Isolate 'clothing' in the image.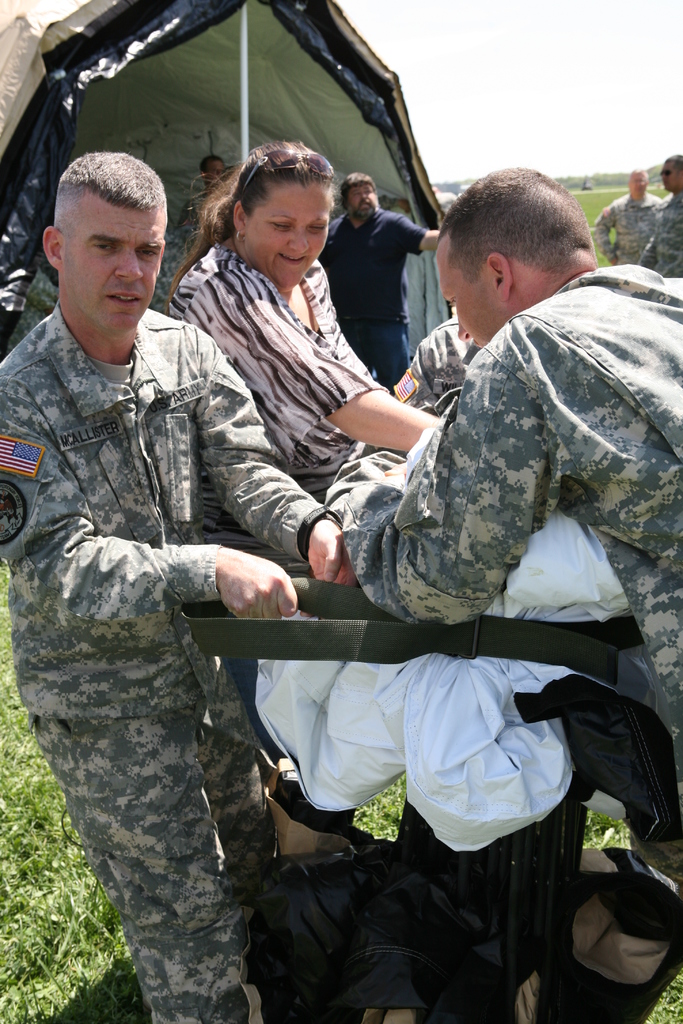
Isolated region: {"left": 322, "top": 264, "right": 682, "bottom": 843}.
